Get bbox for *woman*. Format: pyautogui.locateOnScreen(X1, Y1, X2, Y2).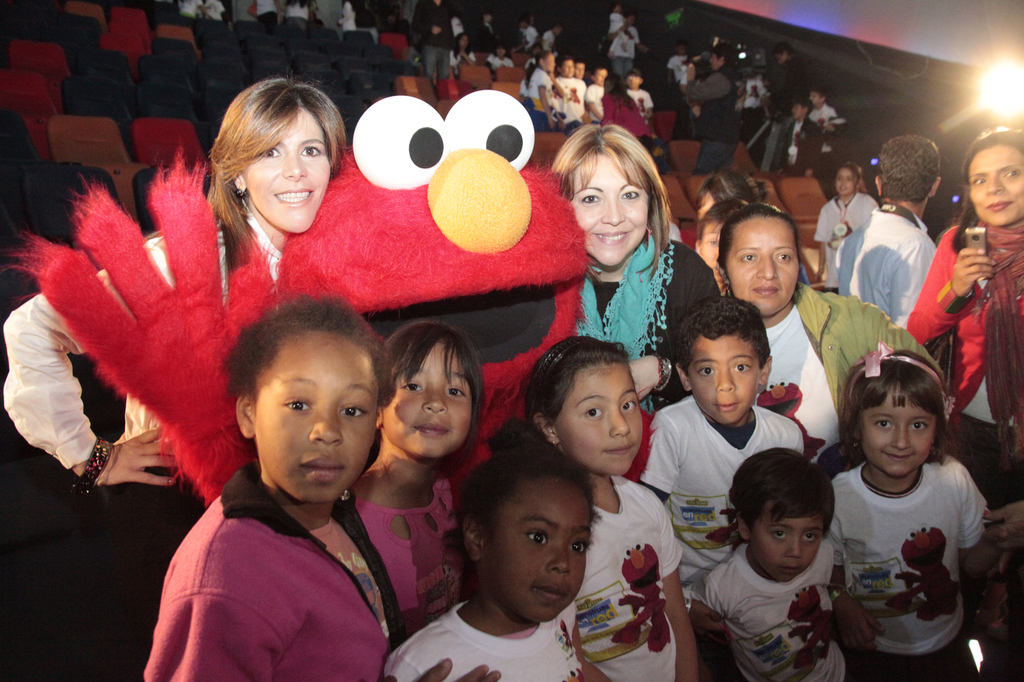
pyautogui.locateOnScreen(526, 127, 719, 421).
